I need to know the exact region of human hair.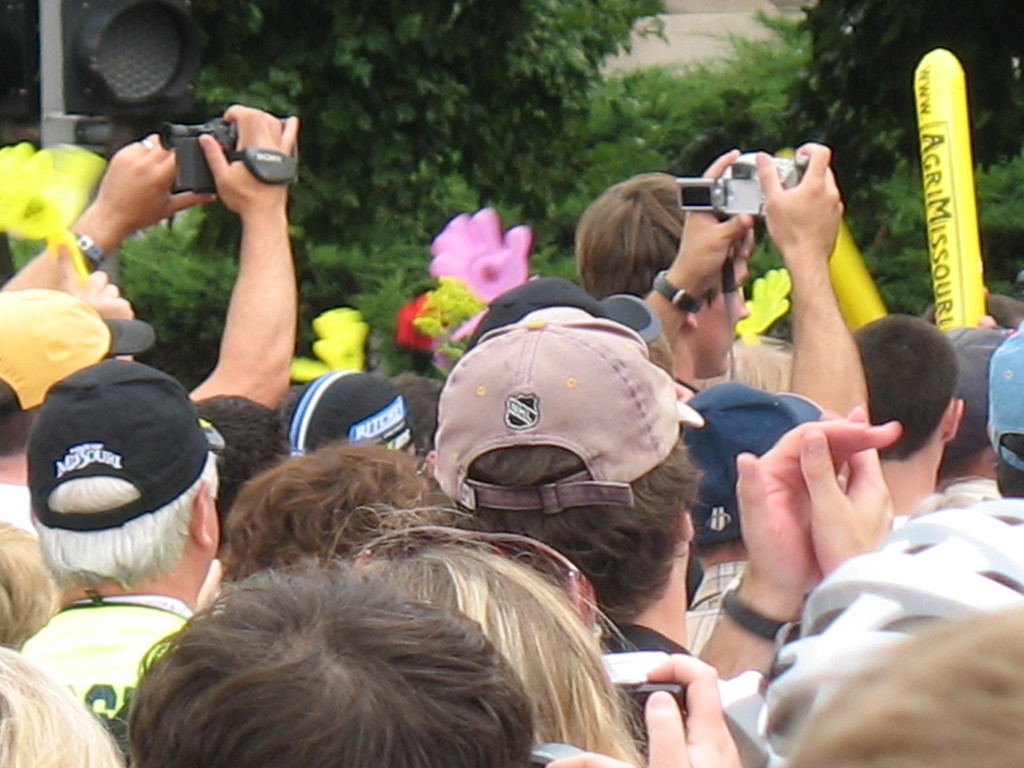
Region: detection(780, 598, 1023, 767).
